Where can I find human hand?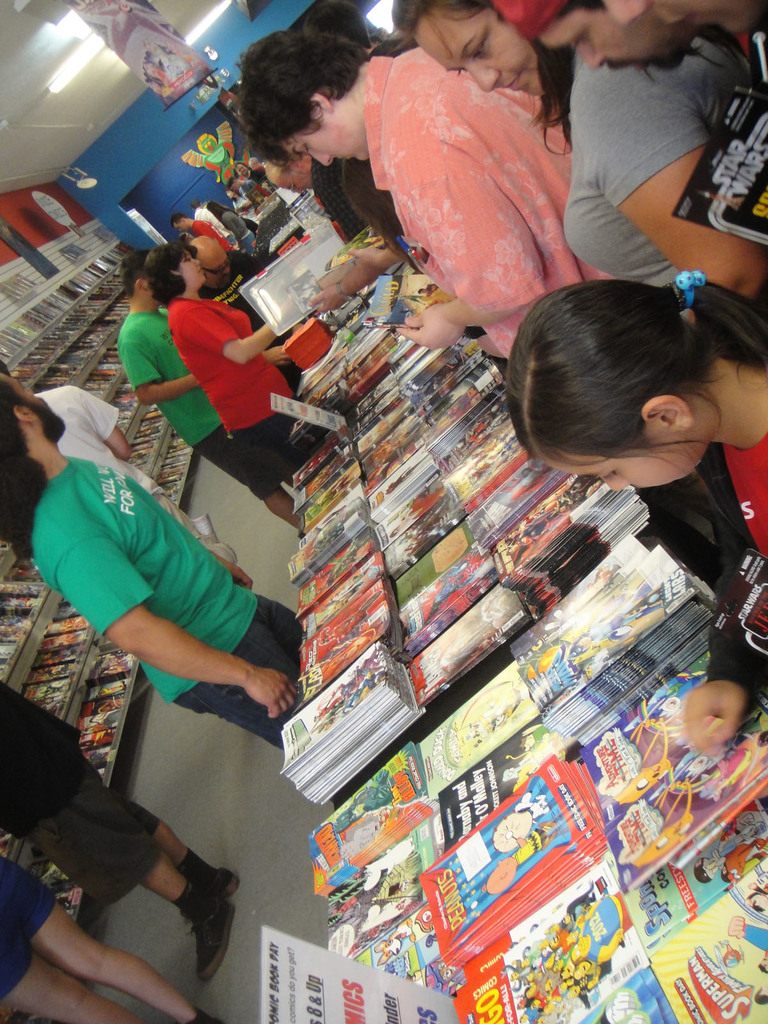
You can find it at bbox=(396, 305, 466, 348).
